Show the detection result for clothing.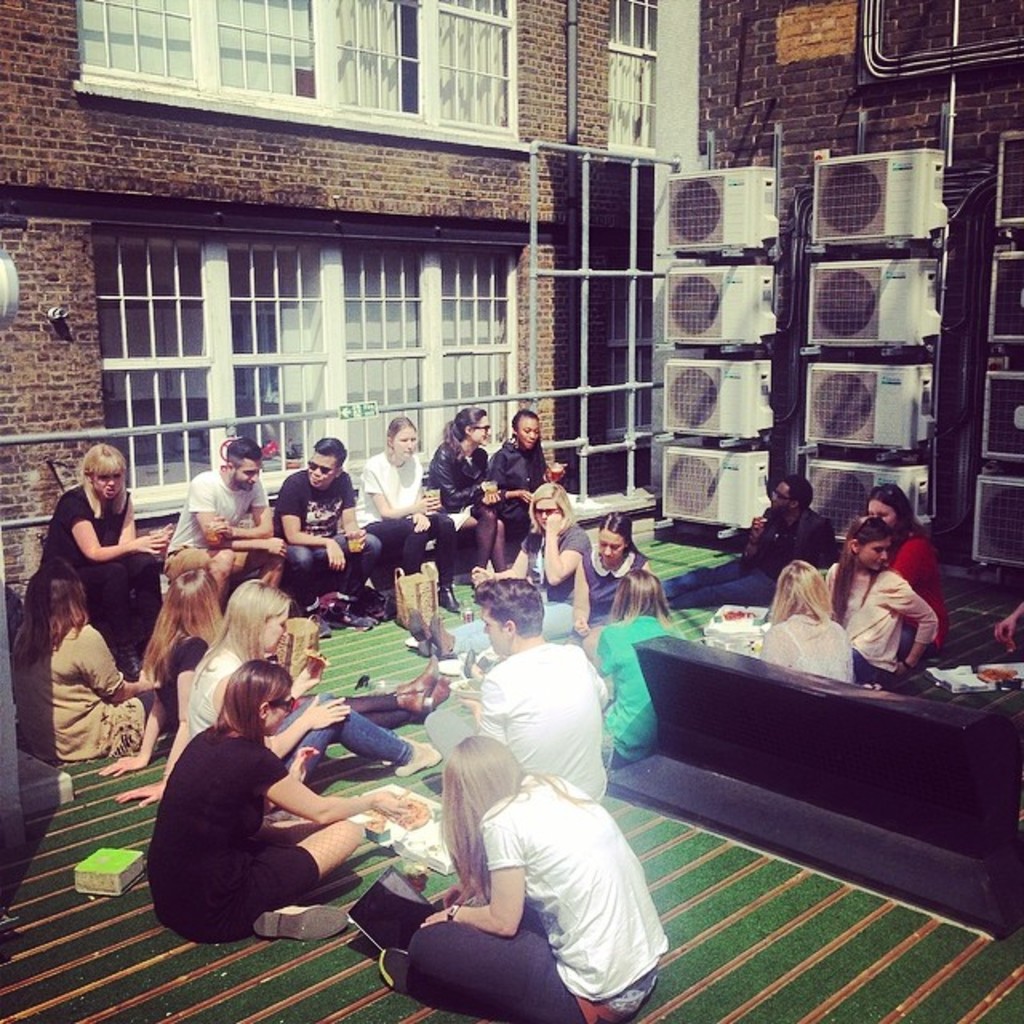
406,782,659,1022.
